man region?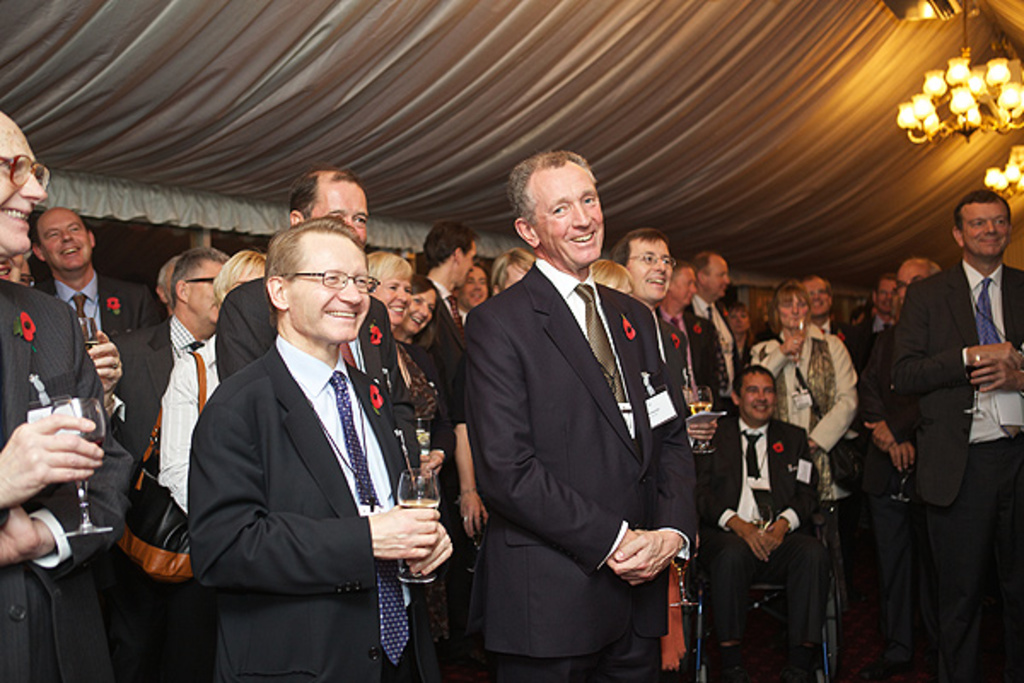
region(19, 196, 174, 463)
